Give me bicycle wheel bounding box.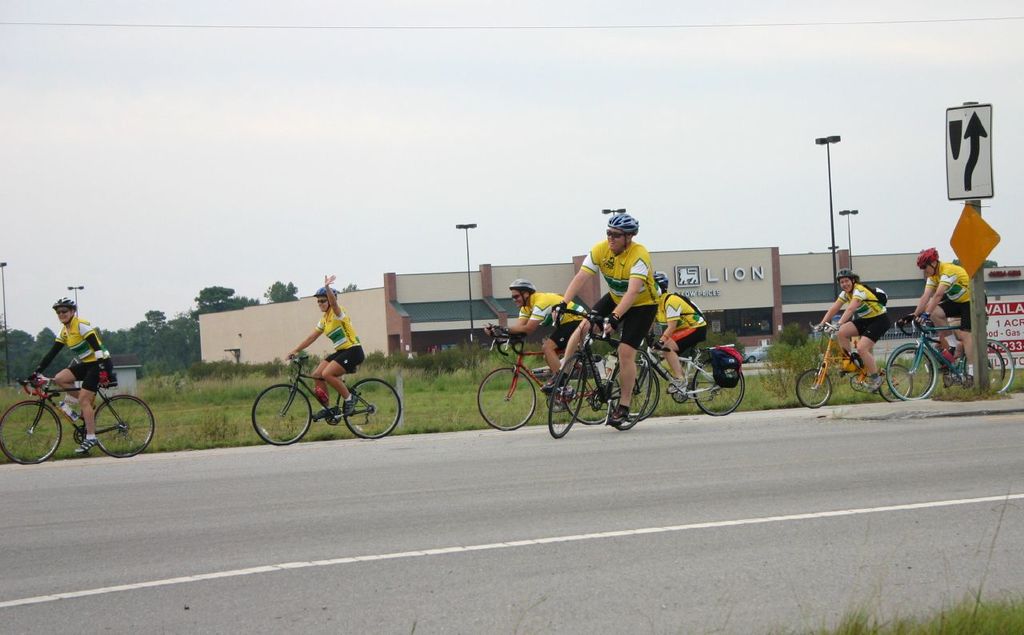
{"left": 875, "top": 360, "right": 913, "bottom": 403}.
